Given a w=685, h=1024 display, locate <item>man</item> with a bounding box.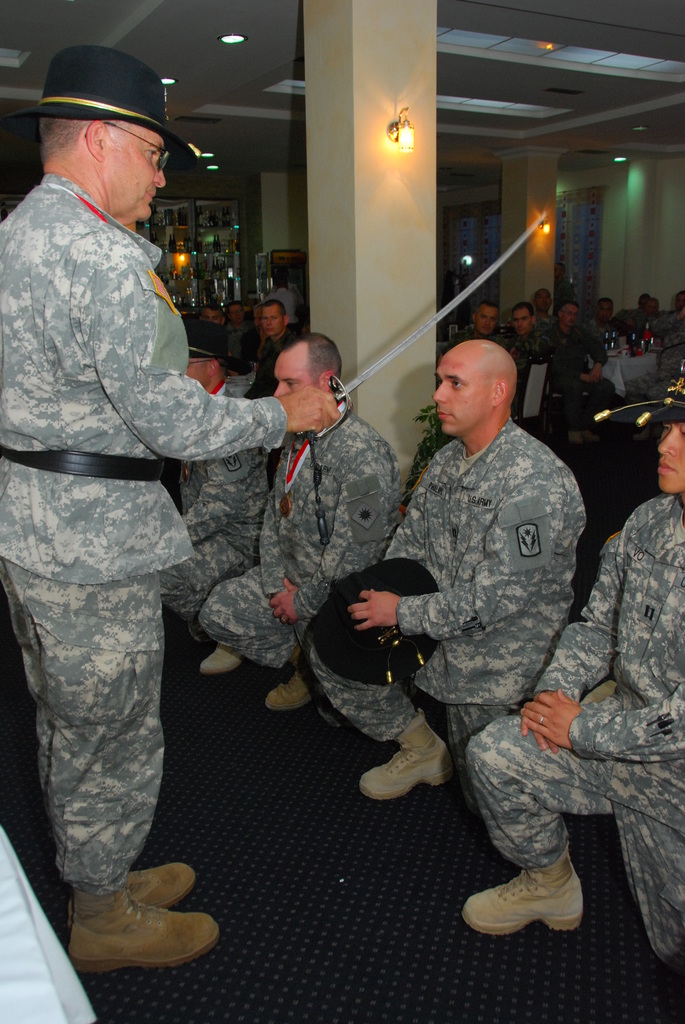
Located: l=462, t=373, r=684, b=977.
